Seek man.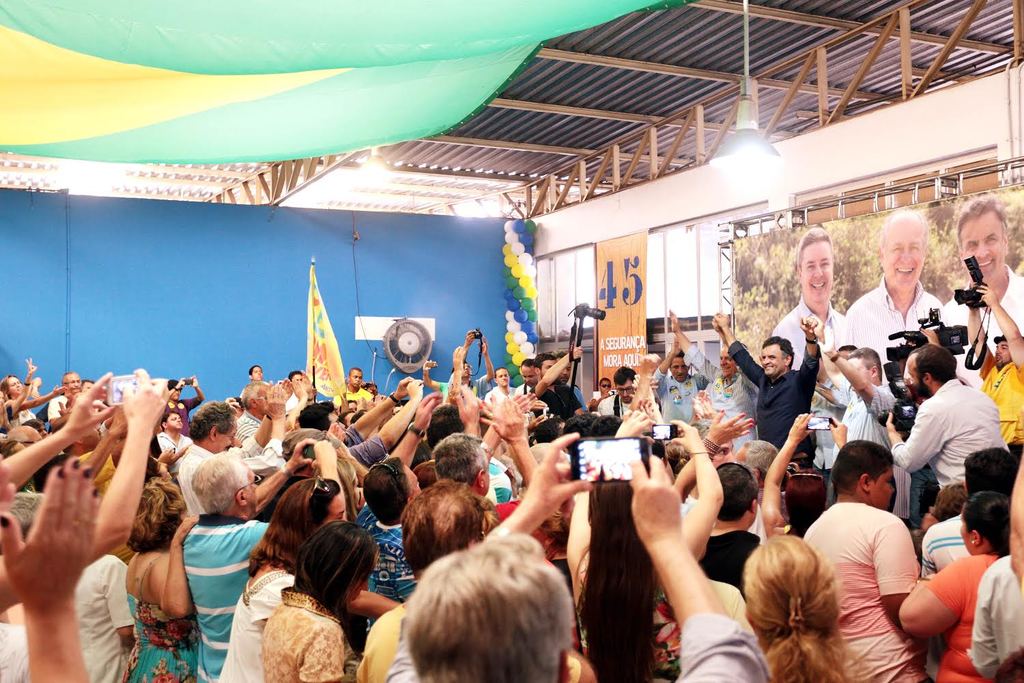
box=[335, 364, 373, 401].
